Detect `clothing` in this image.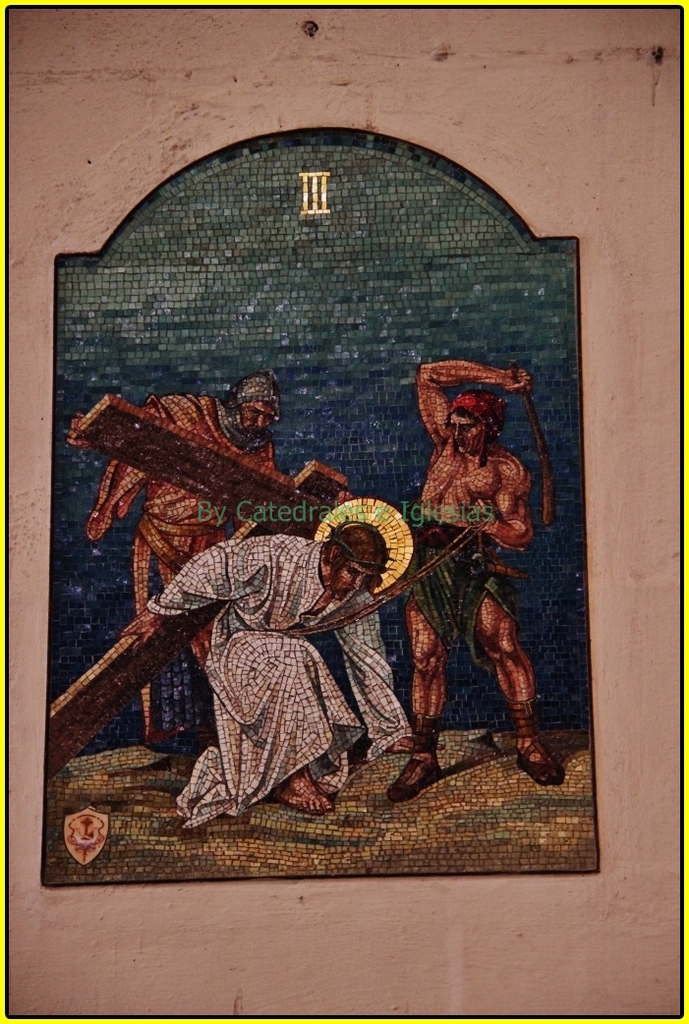
Detection: Rect(146, 534, 416, 832).
